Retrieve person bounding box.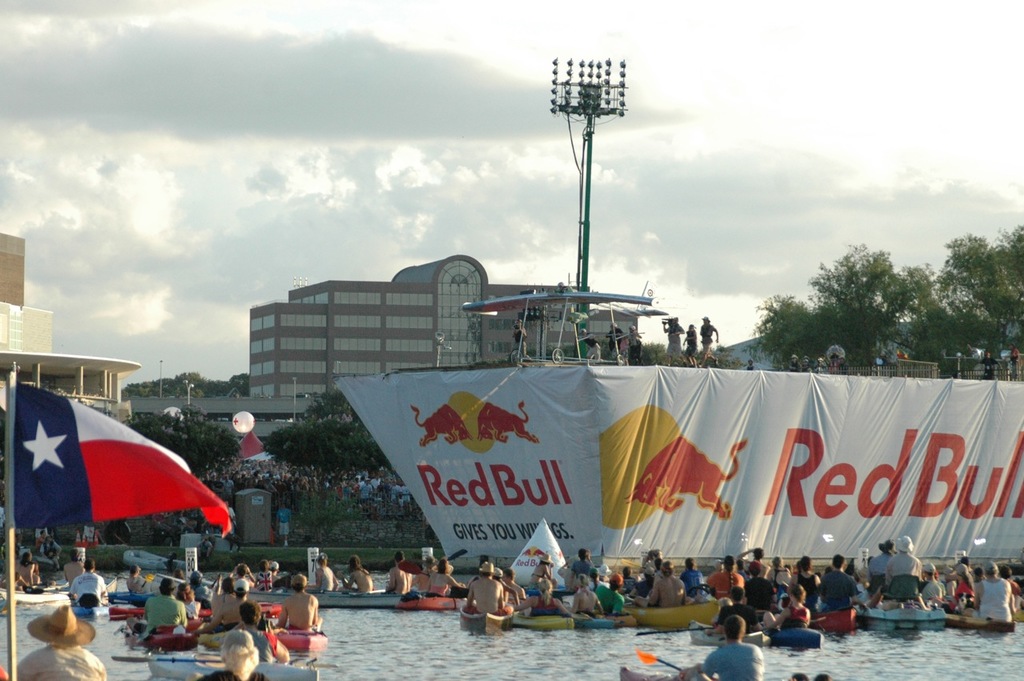
Bounding box: 140 579 190 644.
